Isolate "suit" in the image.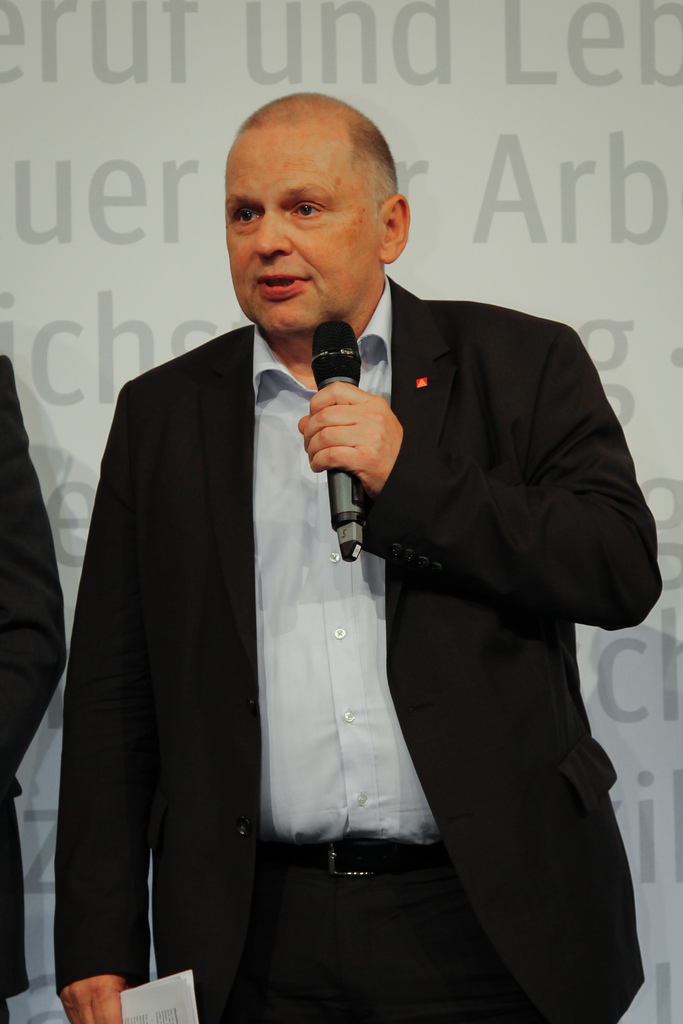
Isolated region: 0:355:65:1023.
